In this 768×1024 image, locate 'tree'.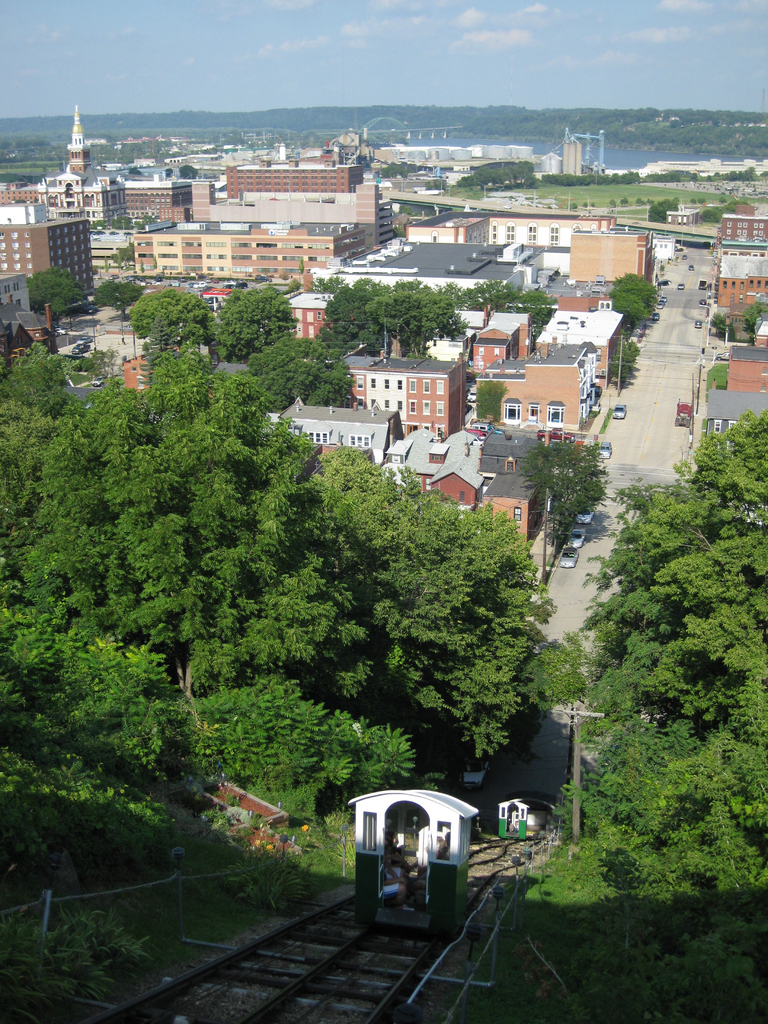
Bounding box: bbox=[129, 157, 150, 181].
